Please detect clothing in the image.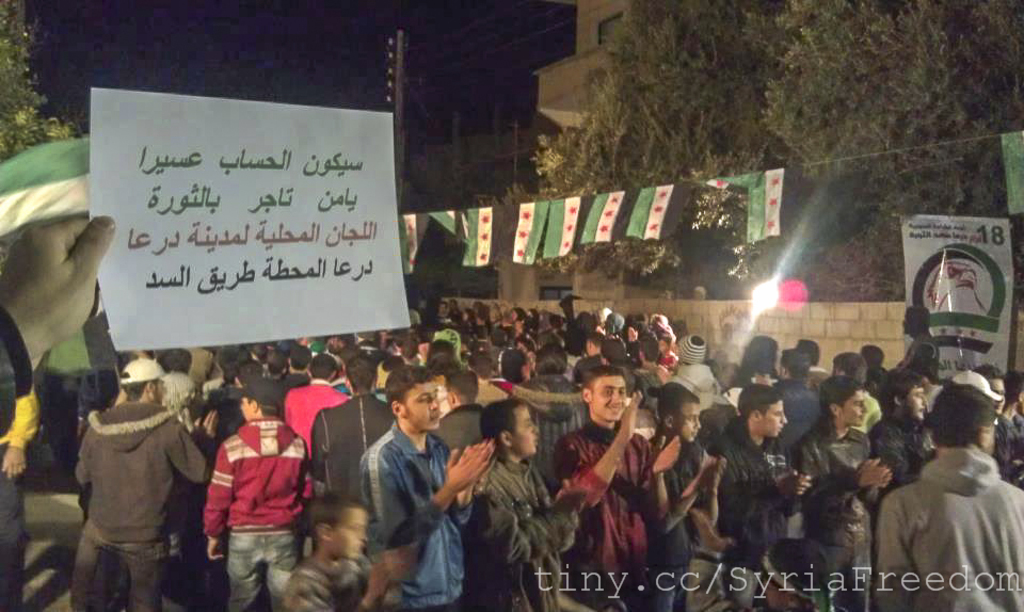
pyautogui.locateOnScreen(188, 347, 215, 385).
